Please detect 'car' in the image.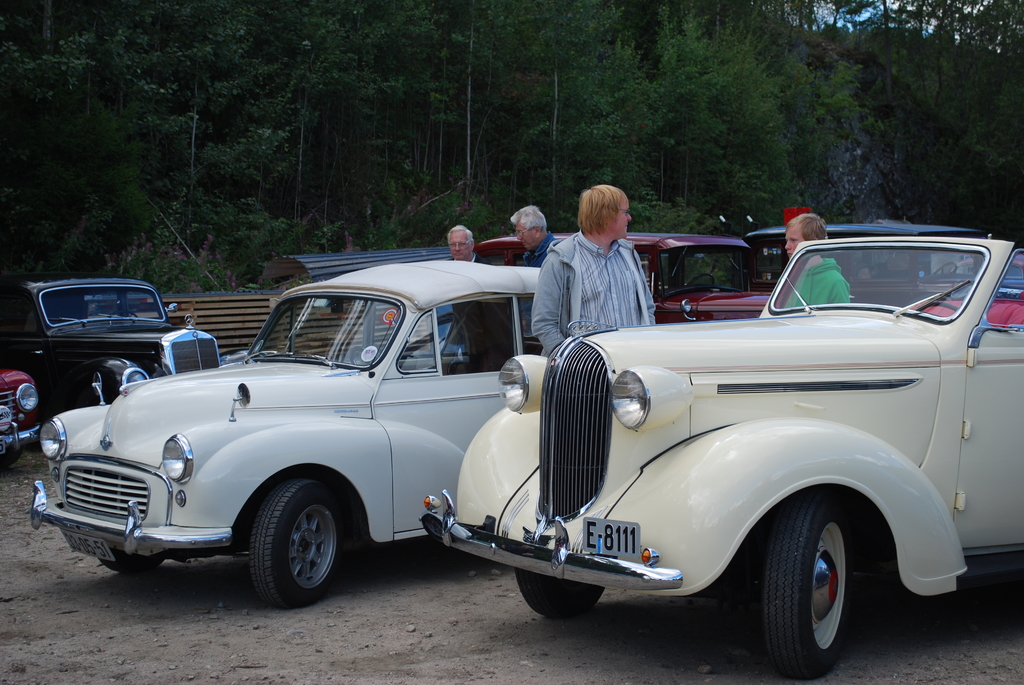
box=[404, 307, 465, 366].
